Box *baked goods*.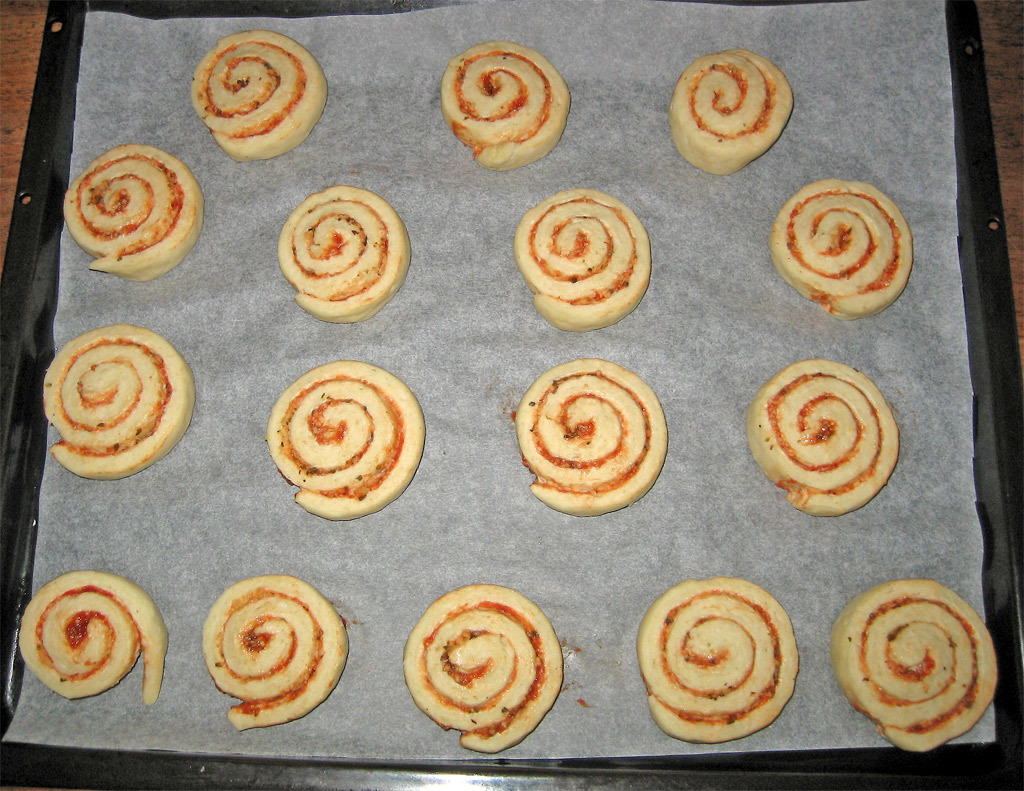
BBox(77, 136, 212, 297).
